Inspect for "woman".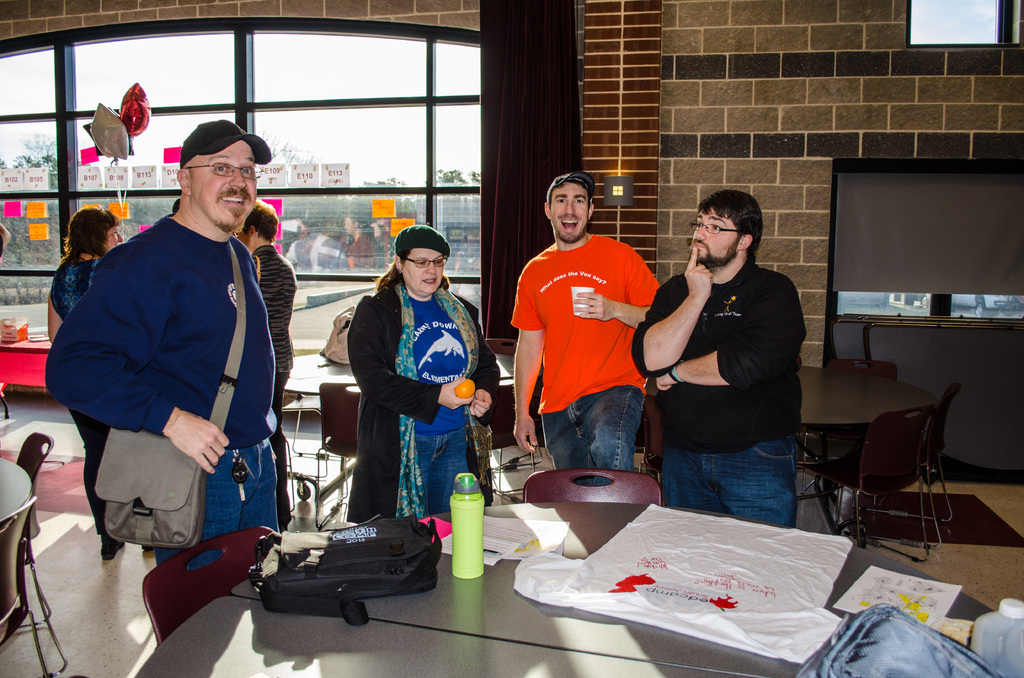
Inspection: [228, 197, 301, 533].
